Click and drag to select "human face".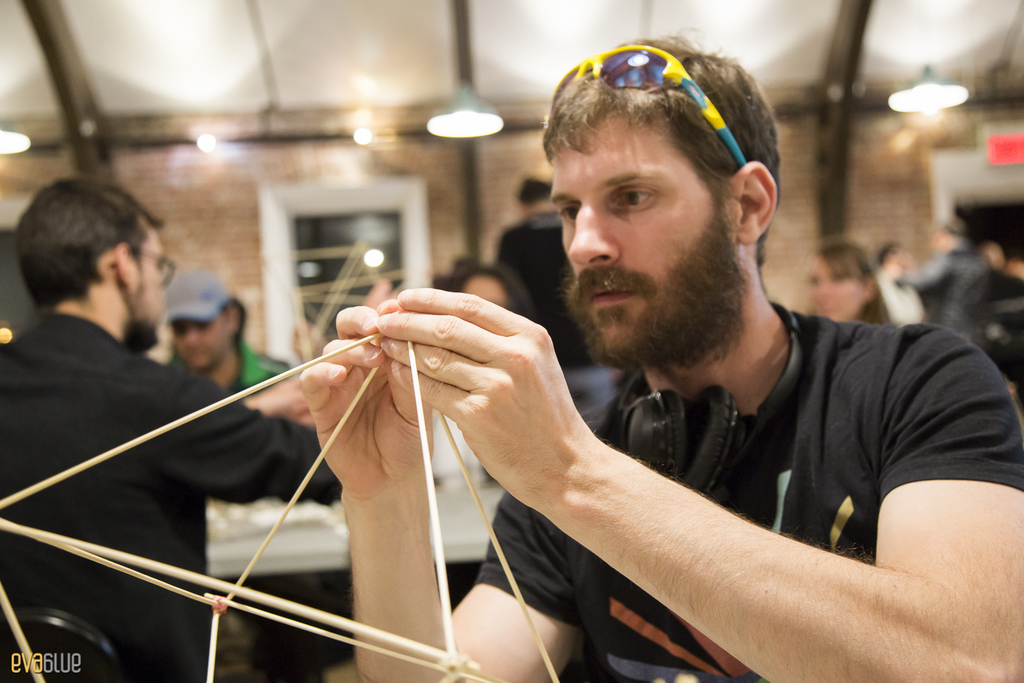
Selection: [122,226,167,344].
